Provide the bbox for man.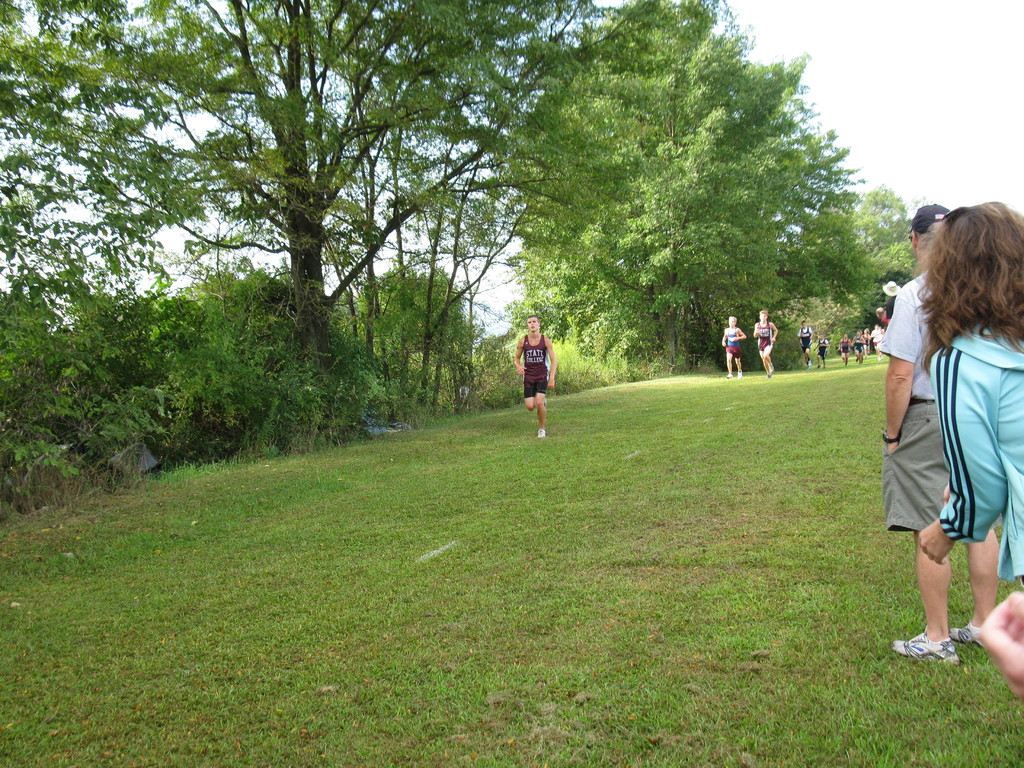
crop(868, 198, 1000, 665).
